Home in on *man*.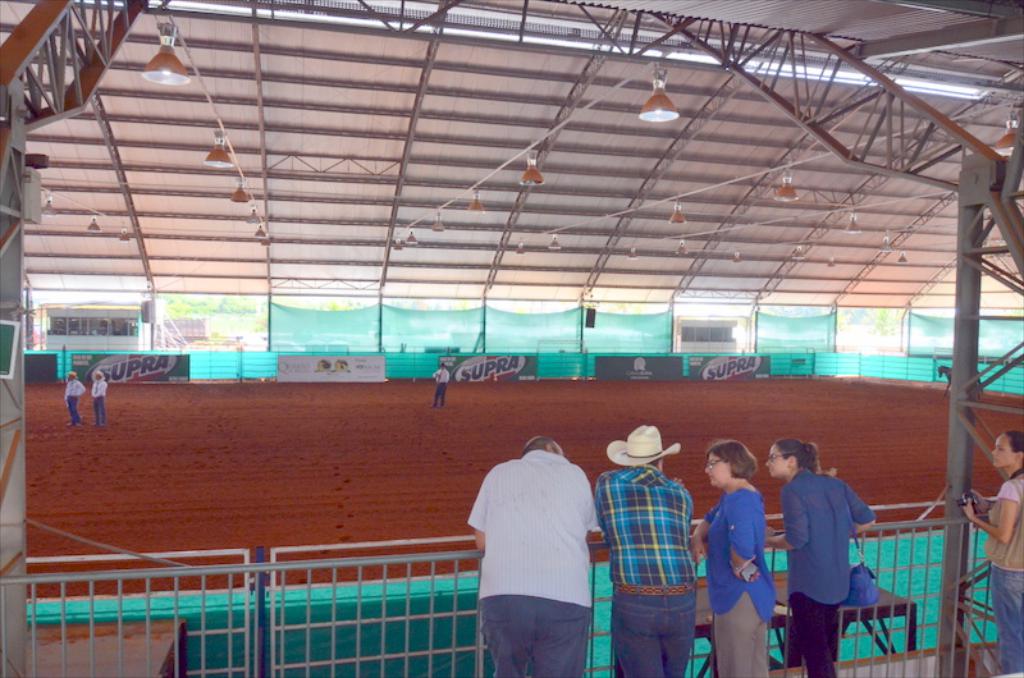
Homed in at x1=589, y1=425, x2=696, y2=677.
